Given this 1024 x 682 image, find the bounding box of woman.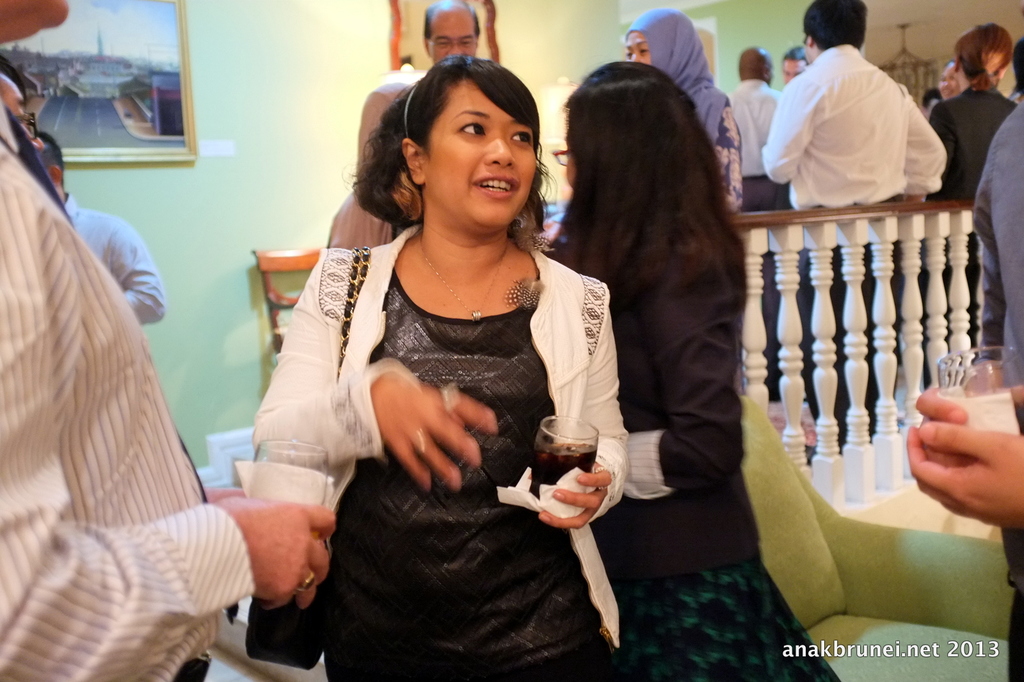
bbox(549, 61, 840, 681).
